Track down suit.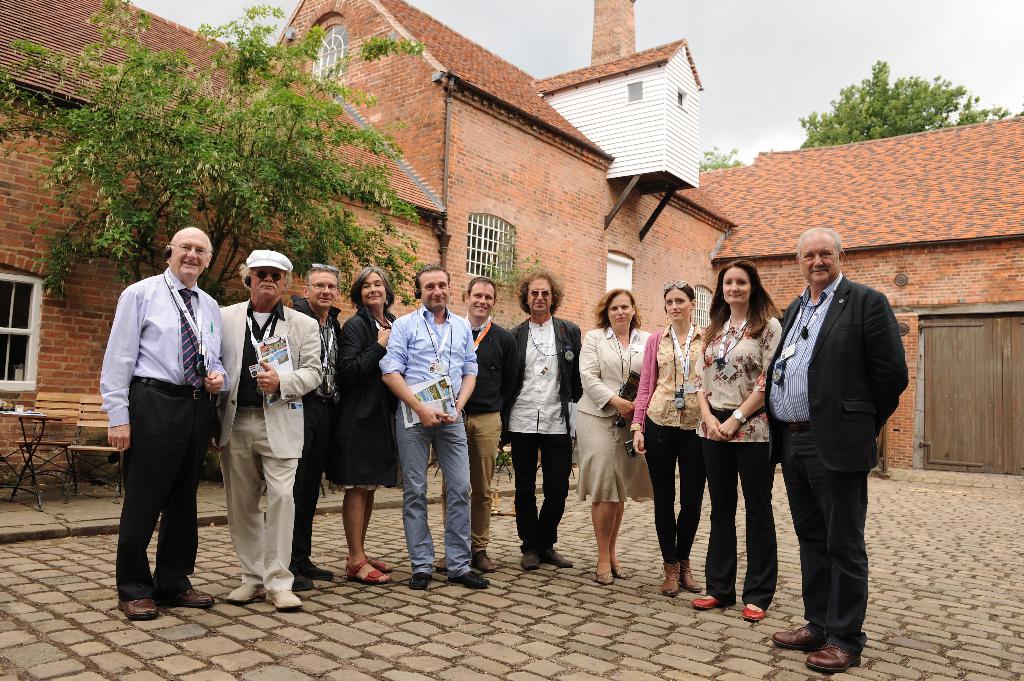
Tracked to region(762, 268, 911, 654).
